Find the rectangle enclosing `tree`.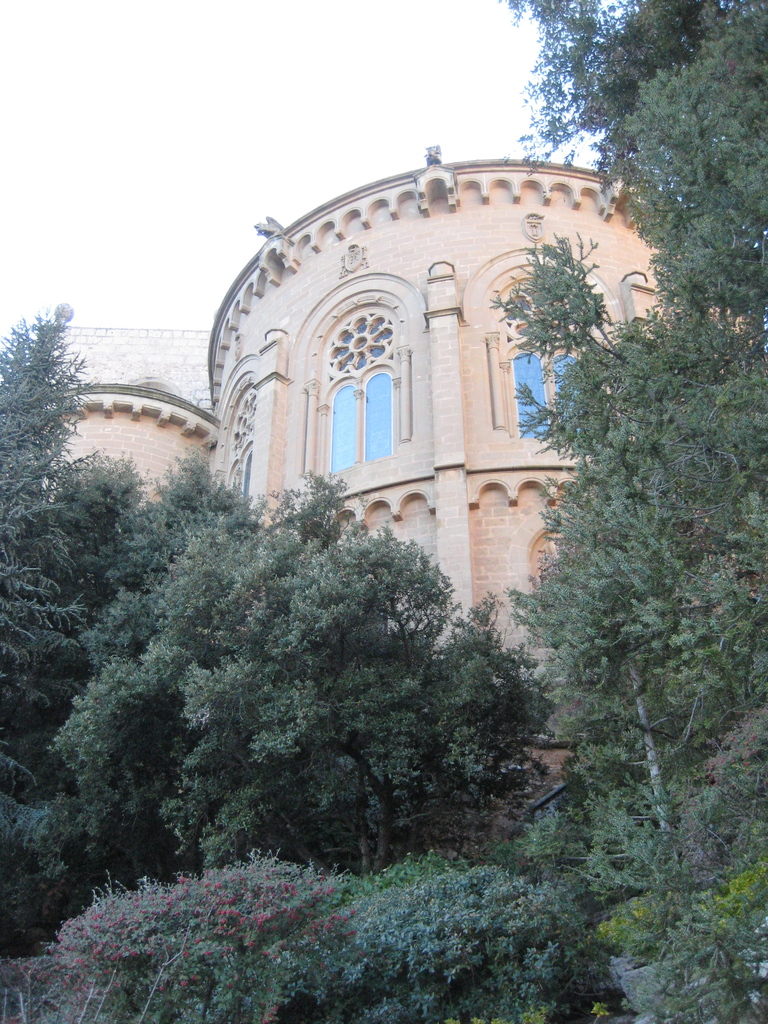
x1=490, y1=228, x2=686, y2=847.
